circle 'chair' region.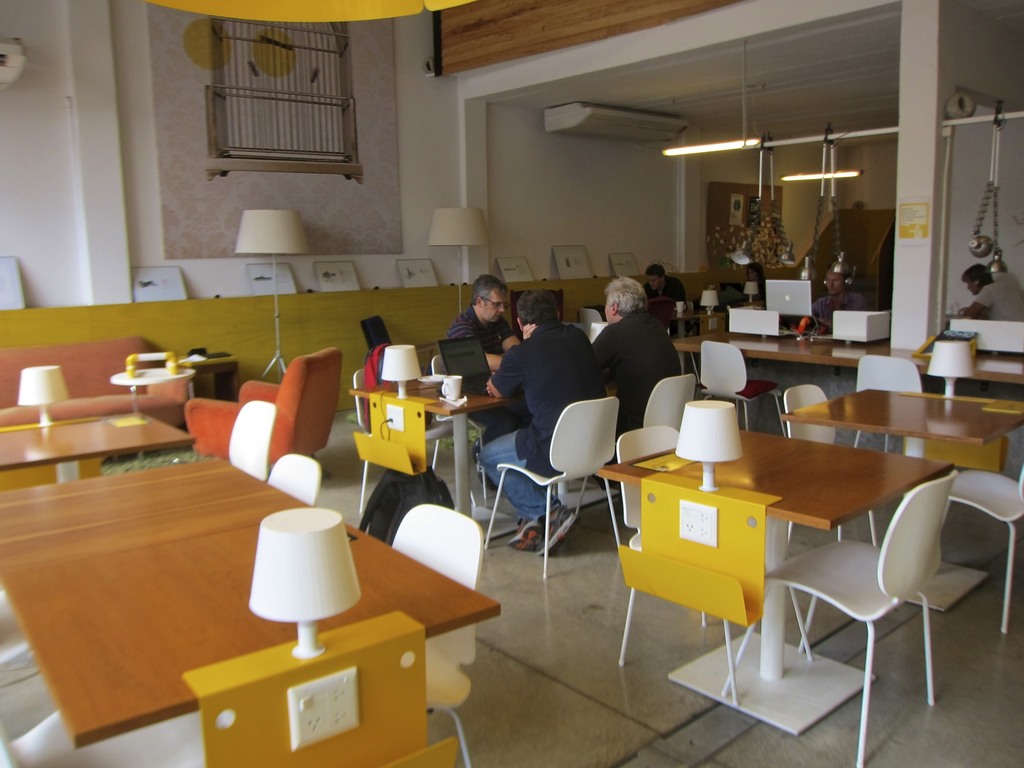
Region: (x1=0, y1=710, x2=202, y2=767).
